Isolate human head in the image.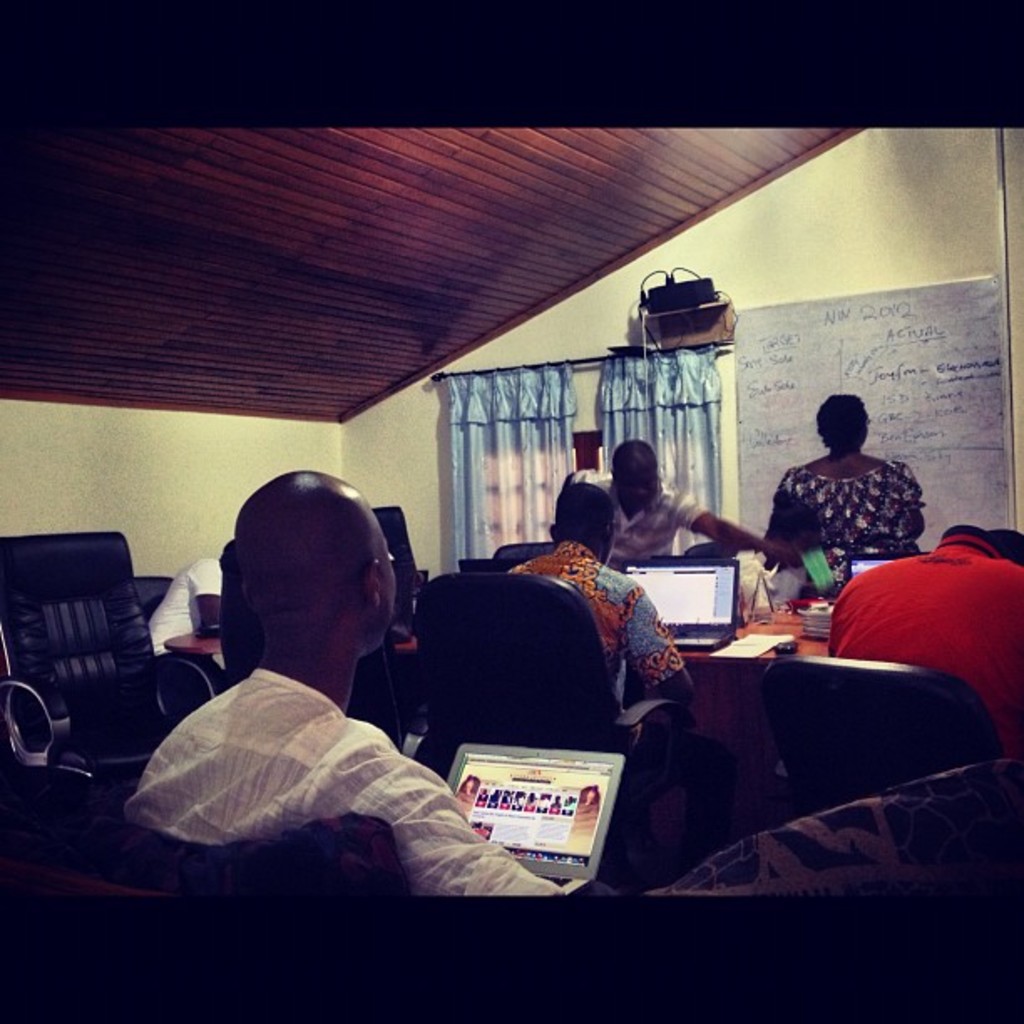
Isolated region: crop(986, 520, 1022, 562).
